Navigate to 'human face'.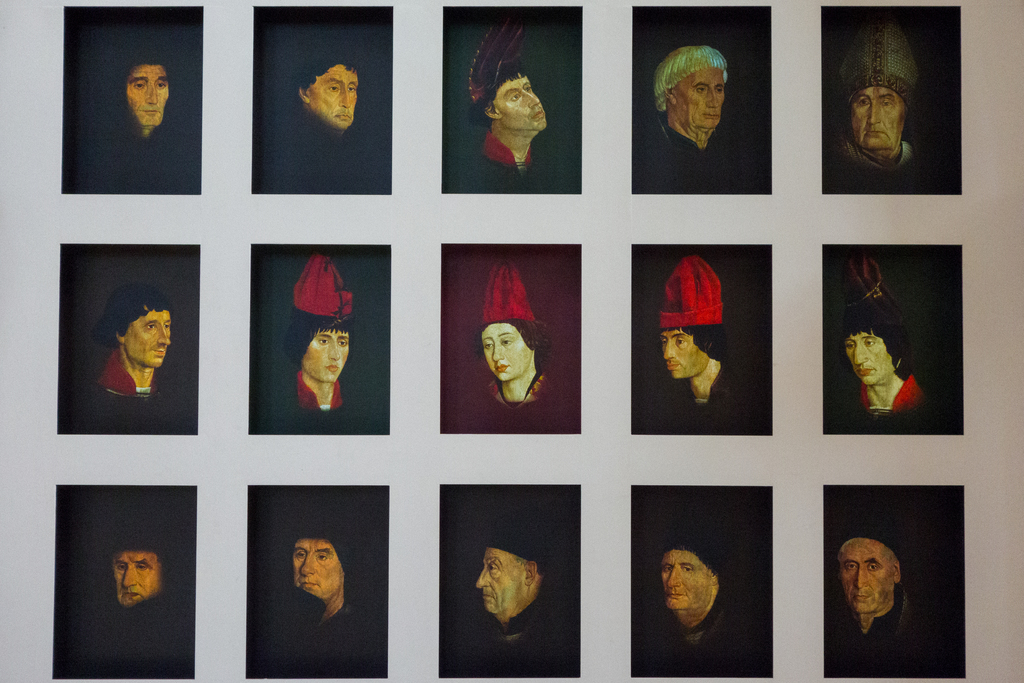
Navigation target: bbox(836, 327, 900, 389).
